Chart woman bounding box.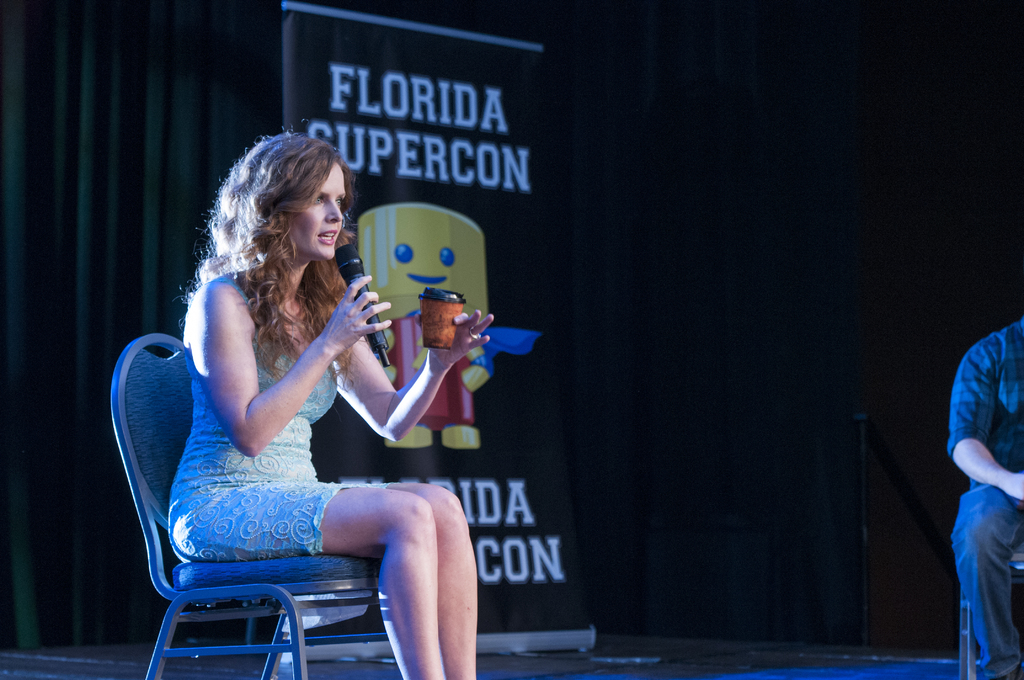
Charted: x1=129 y1=137 x2=488 y2=658.
